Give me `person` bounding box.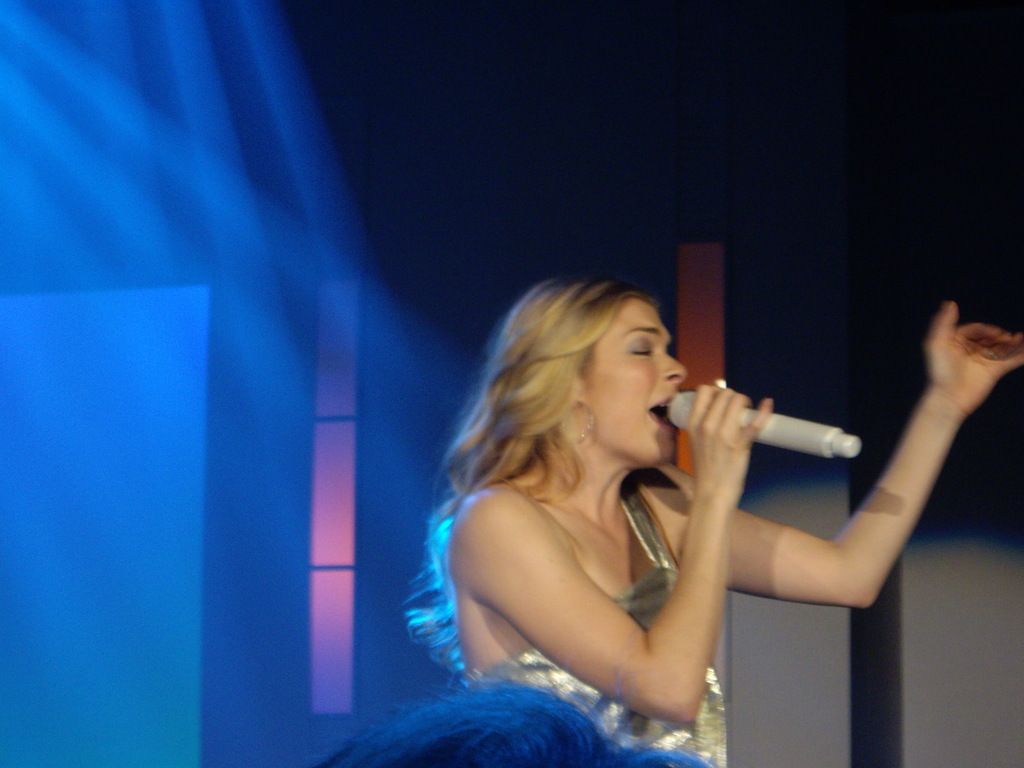
rect(305, 675, 711, 767).
